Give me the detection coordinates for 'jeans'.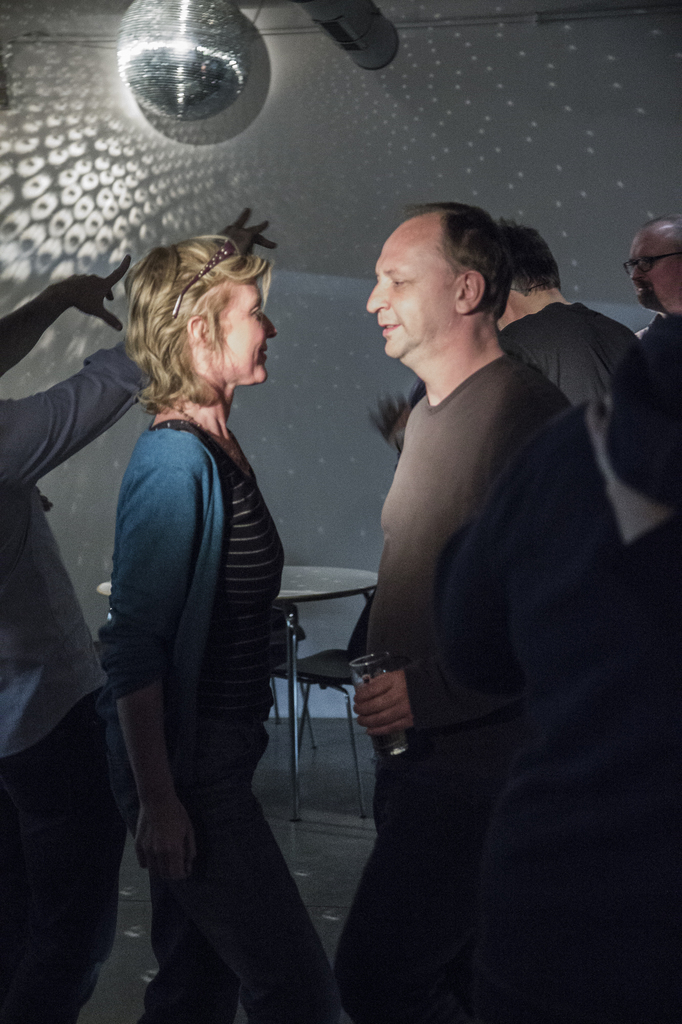
<bbox>0, 690, 106, 1020</bbox>.
